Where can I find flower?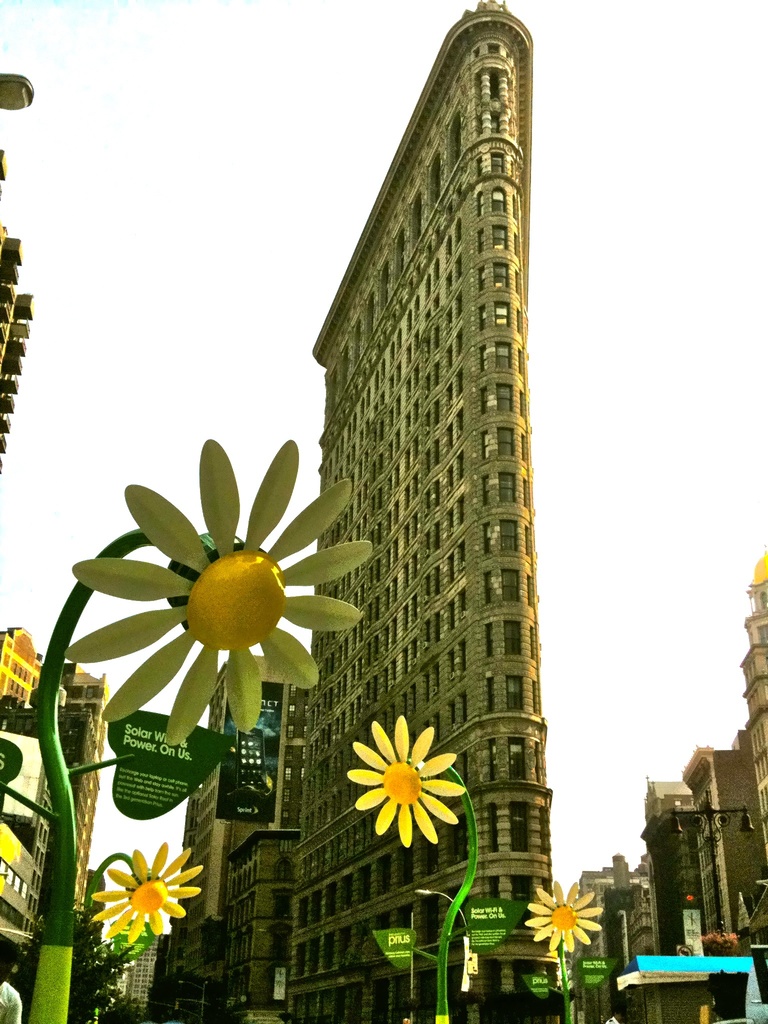
You can find it at bbox(335, 720, 463, 851).
